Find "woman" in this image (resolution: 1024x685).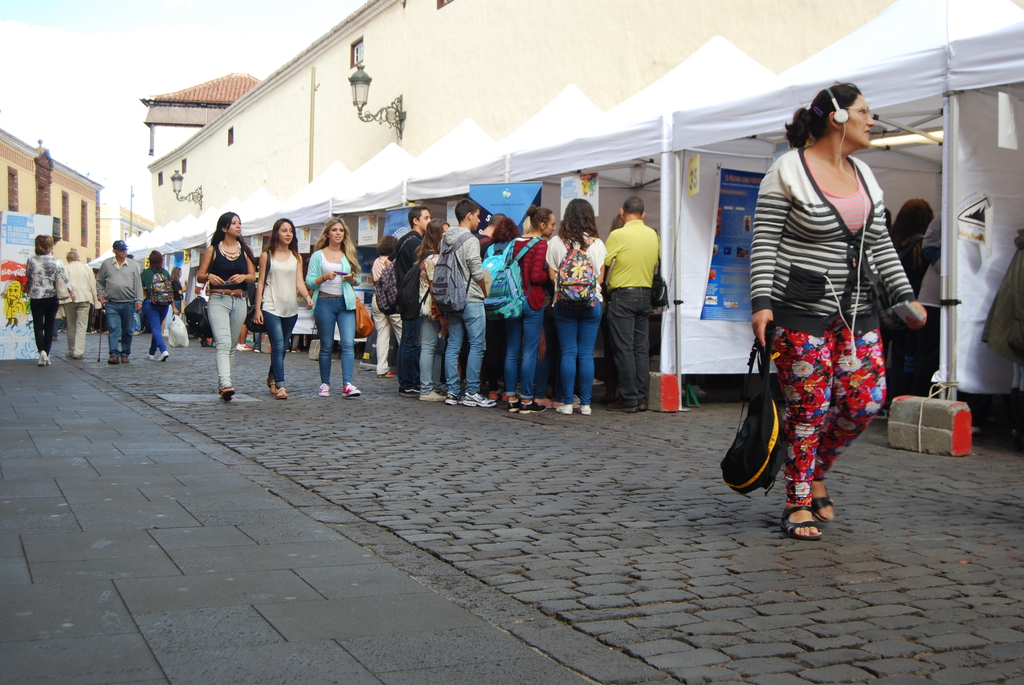
left=505, top=200, right=557, bottom=415.
